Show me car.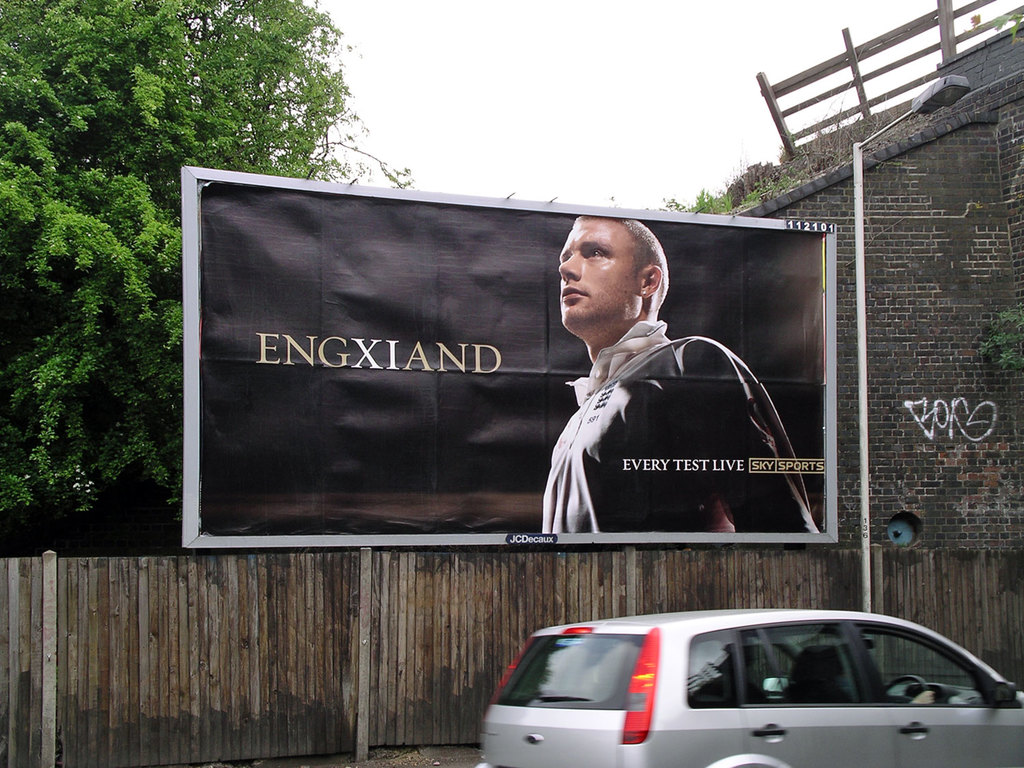
car is here: bbox=(483, 606, 1023, 767).
